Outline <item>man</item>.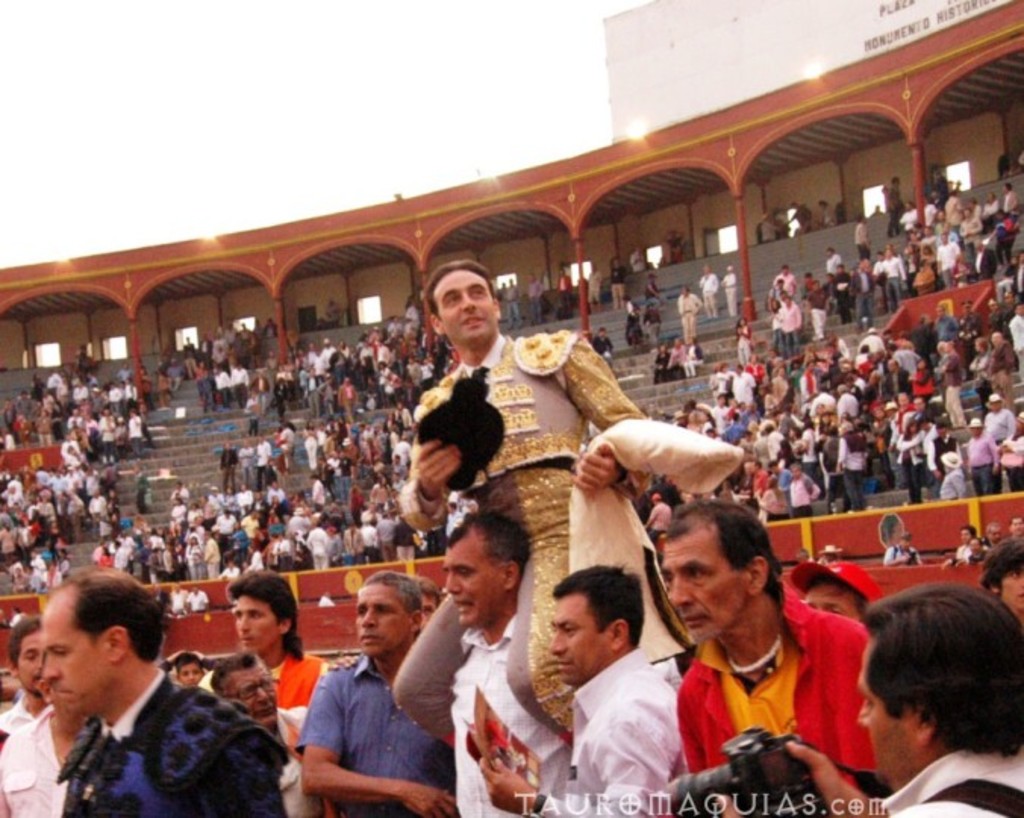
Outline: select_region(794, 559, 886, 620).
